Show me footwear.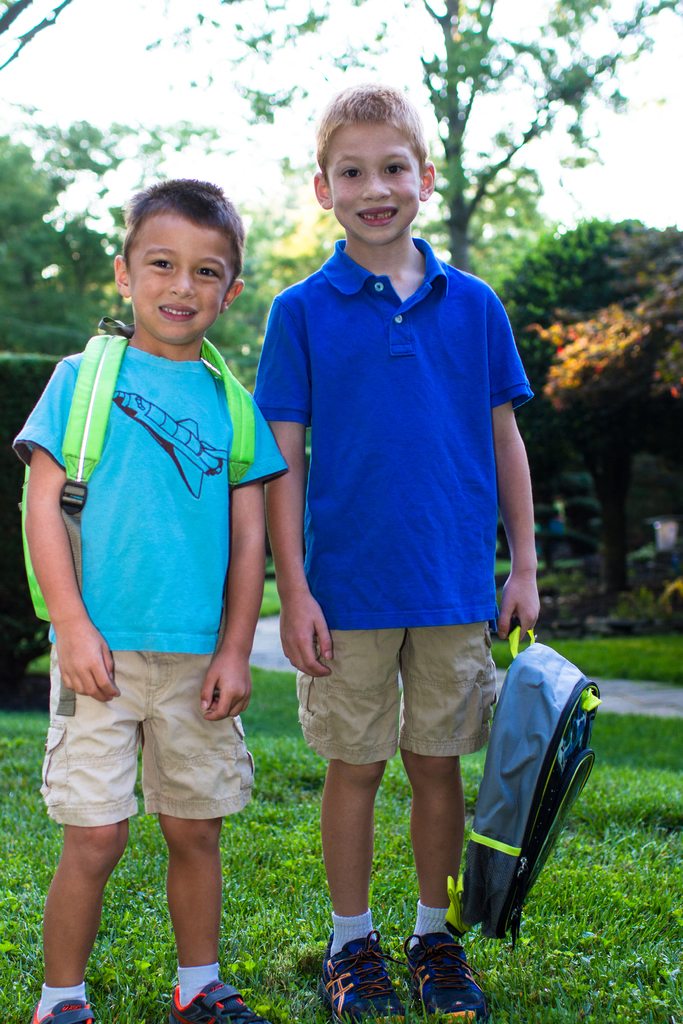
footwear is here: 176,977,264,1023.
